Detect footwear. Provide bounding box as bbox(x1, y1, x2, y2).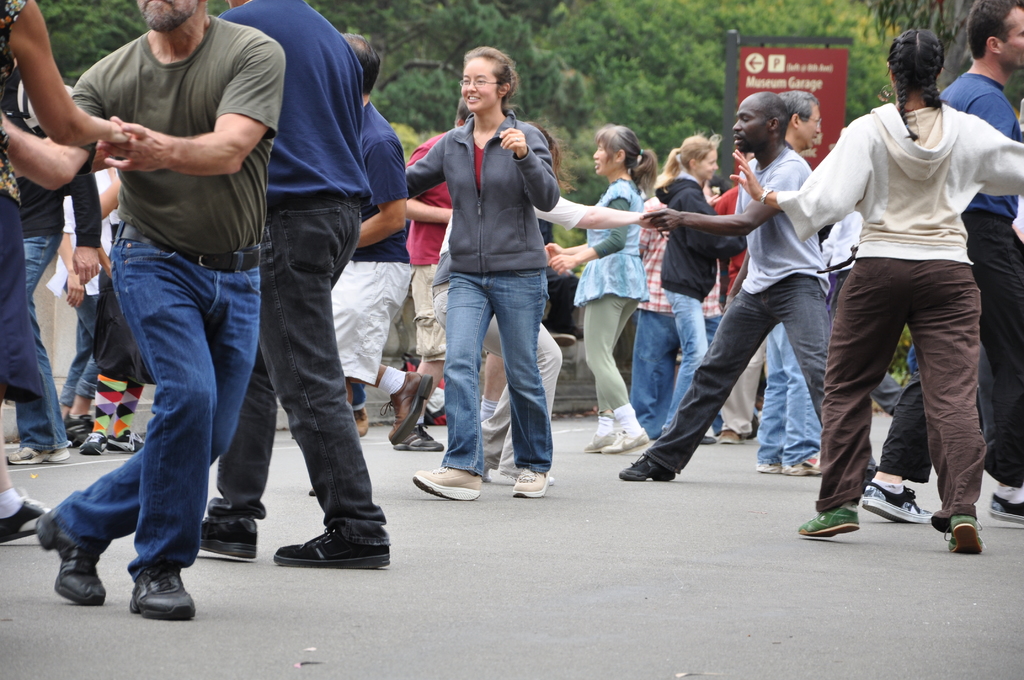
bbox(799, 508, 865, 537).
